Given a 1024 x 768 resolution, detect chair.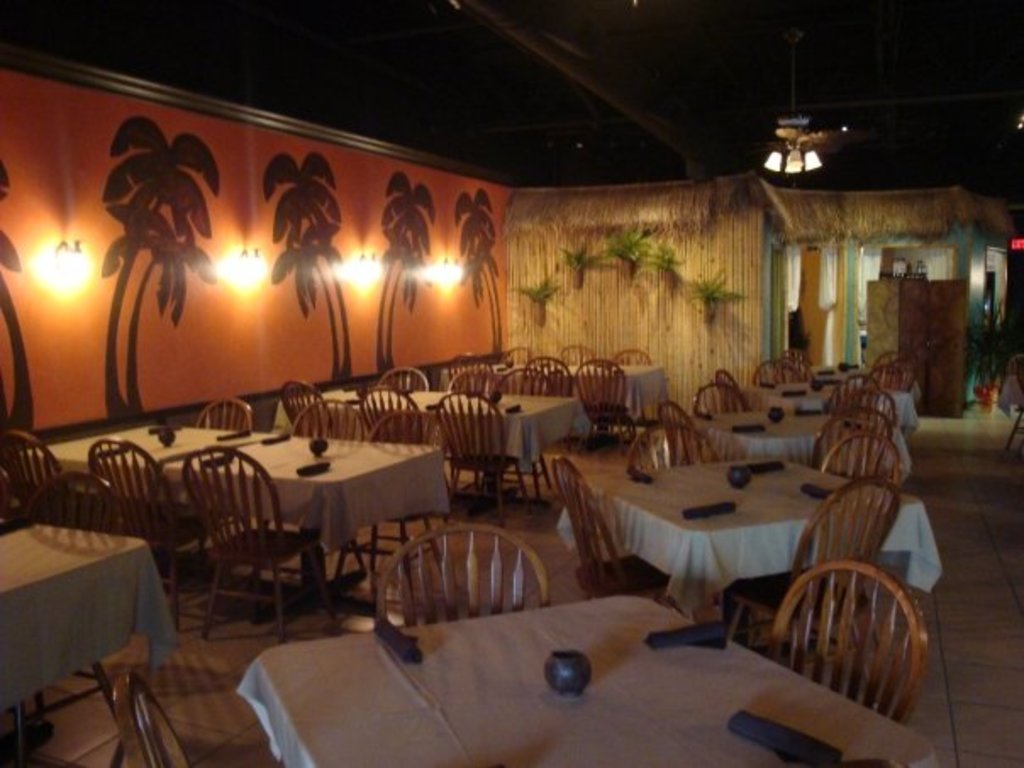
{"left": 629, "top": 419, "right": 724, "bottom": 475}.
